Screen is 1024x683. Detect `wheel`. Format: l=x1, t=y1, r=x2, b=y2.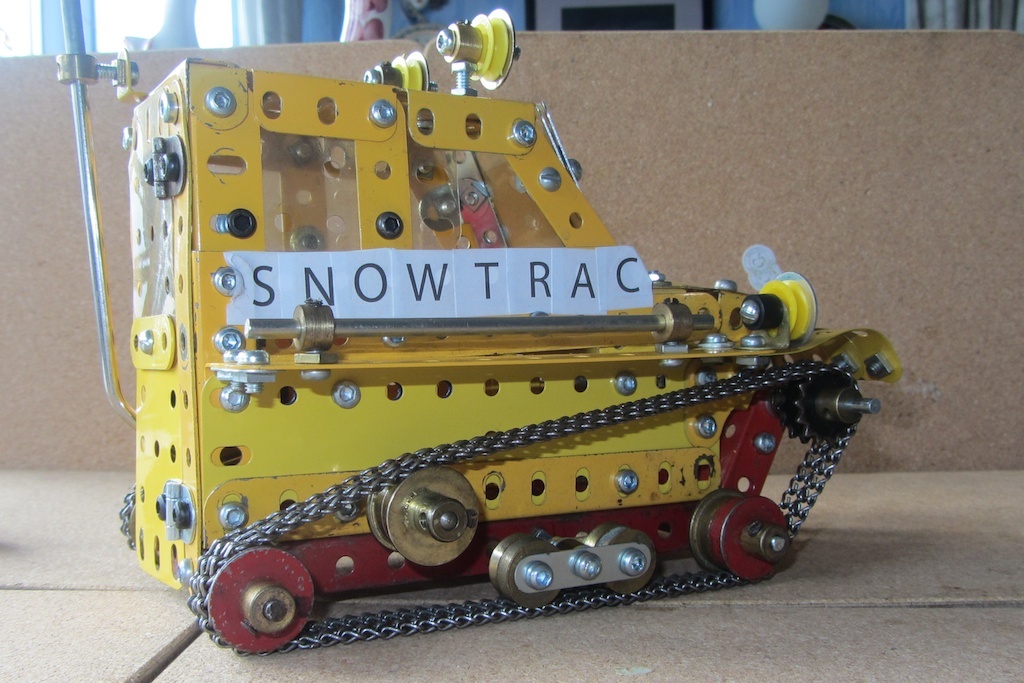
l=485, t=532, r=536, b=590.
